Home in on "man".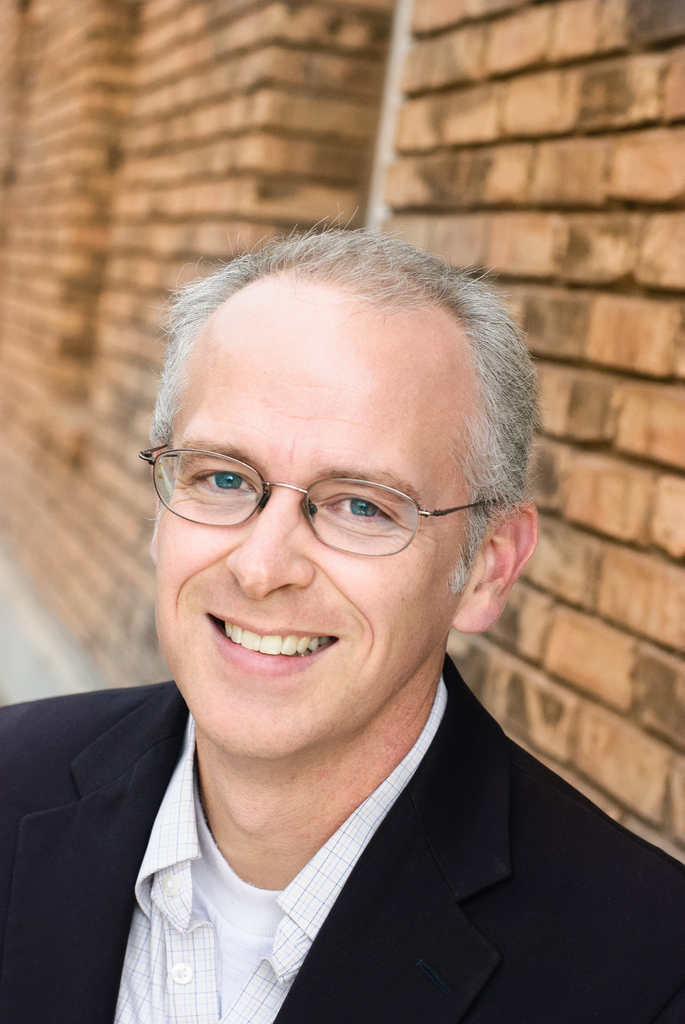
Homed in at crop(0, 221, 684, 1023).
